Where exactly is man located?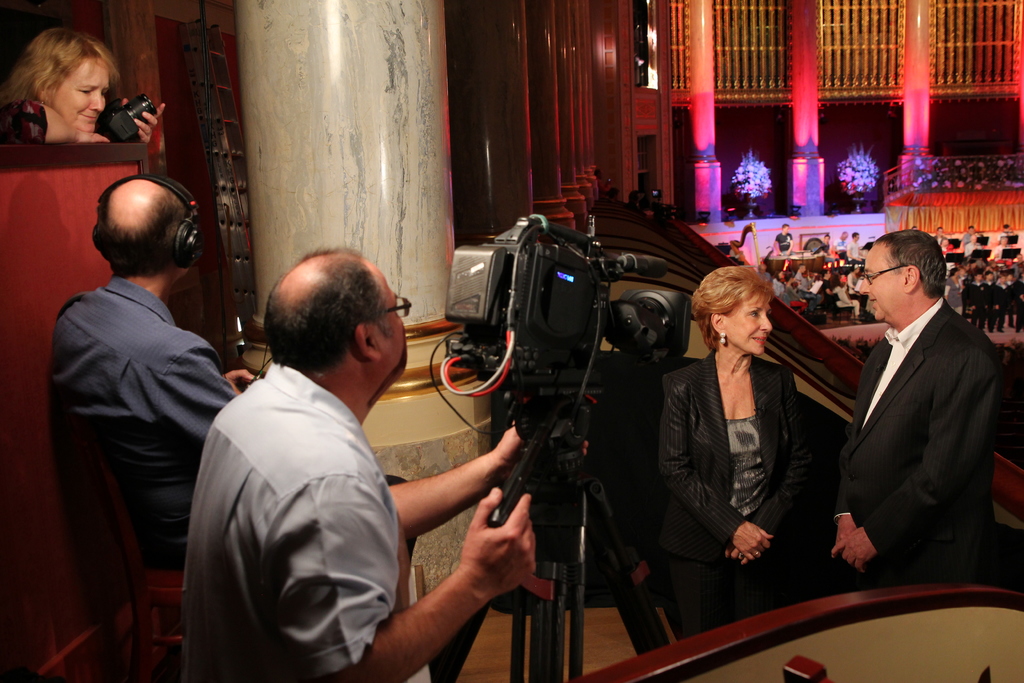
Its bounding box is <bbox>40, 142, 242, 664</bbox>.
